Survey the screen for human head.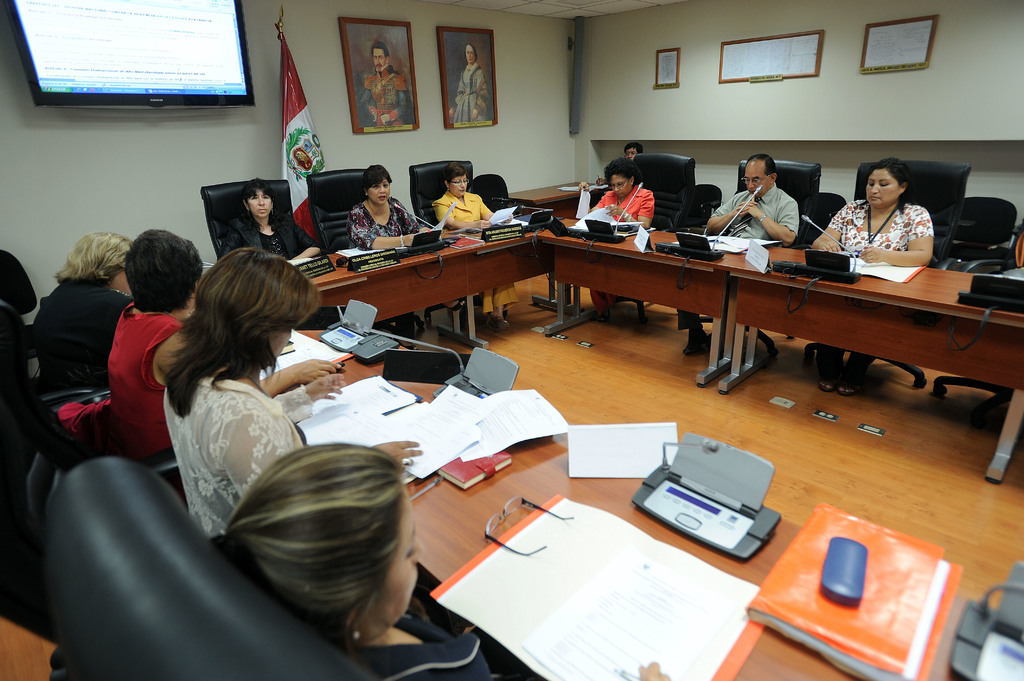
Survey found: Rect(625, 142, 643, 157).
